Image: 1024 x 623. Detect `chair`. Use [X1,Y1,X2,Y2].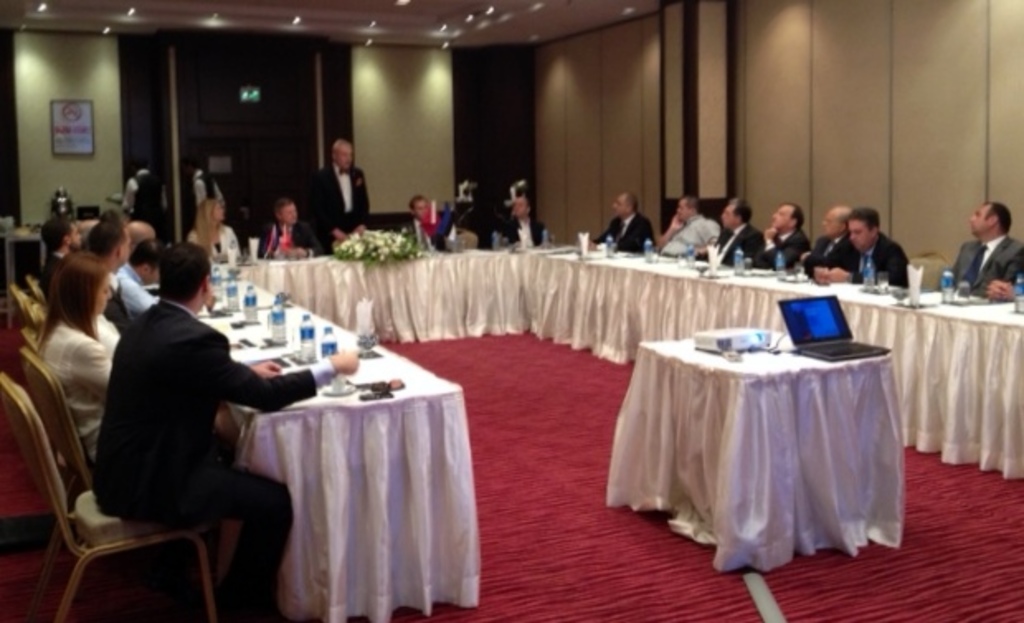
[23,274,46,306].
